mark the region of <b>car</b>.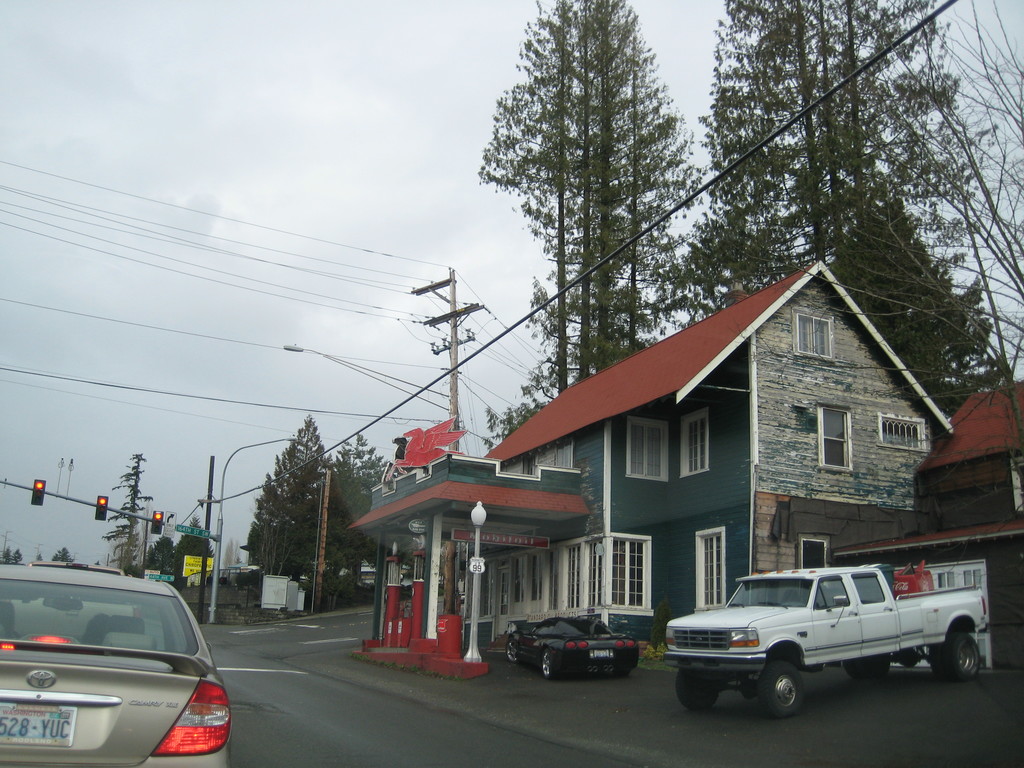
Region: pyautogui.locateOnScreen(0, 561, 232, 767).
